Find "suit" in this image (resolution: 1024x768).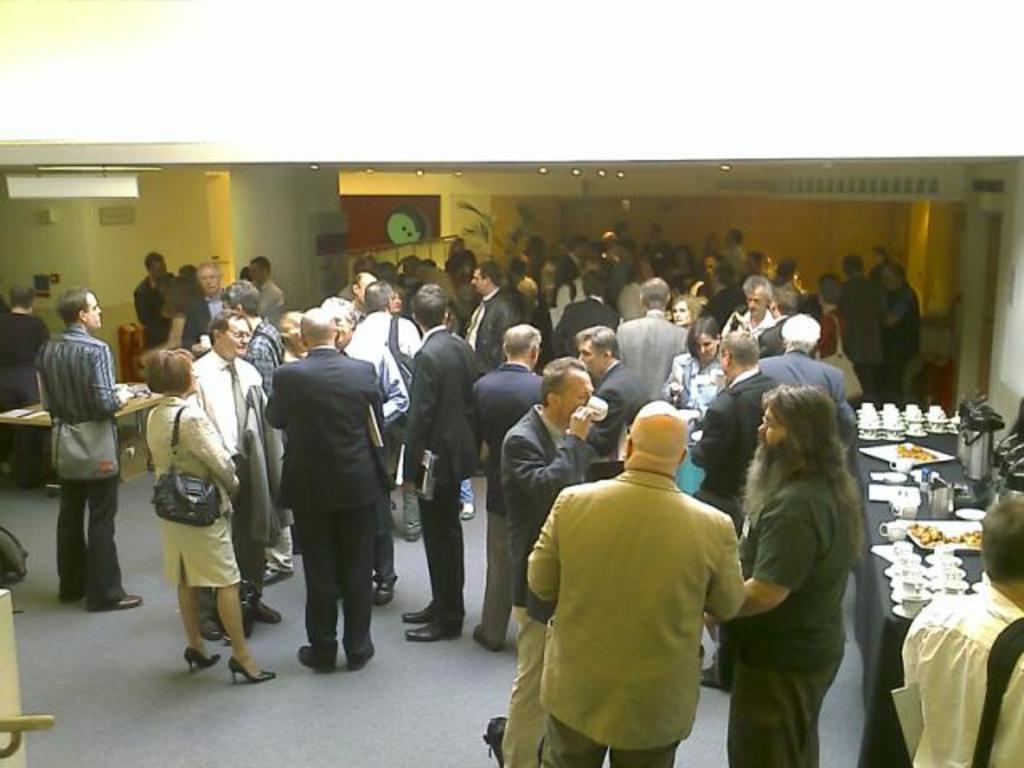
555/250/586/285.
